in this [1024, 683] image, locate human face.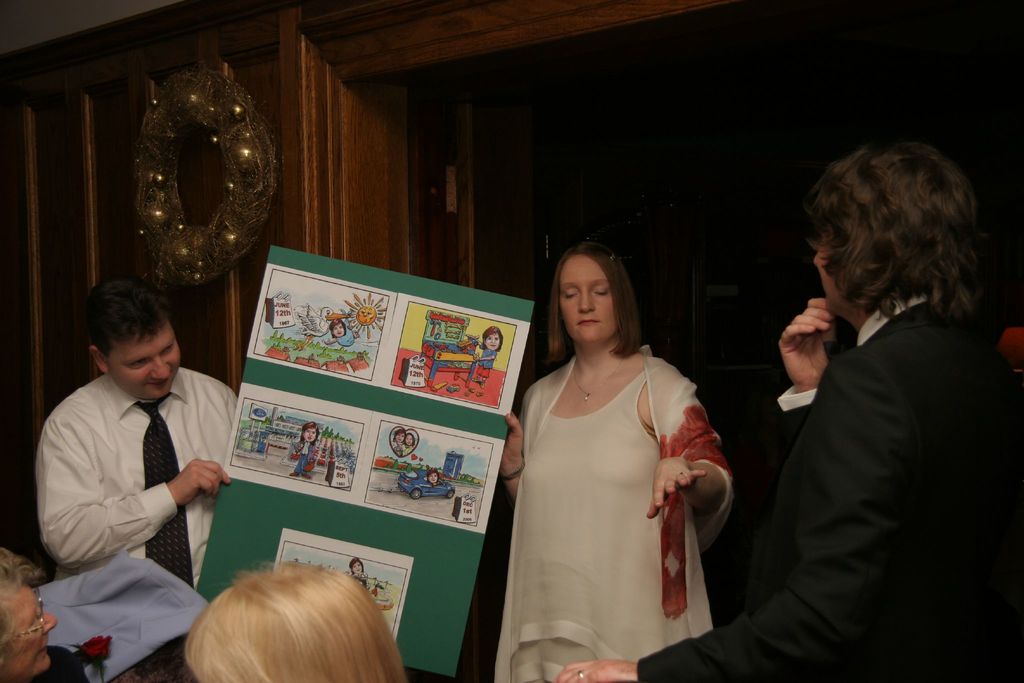
Bounding box: <region>328, 324, 344, 334</region>.
